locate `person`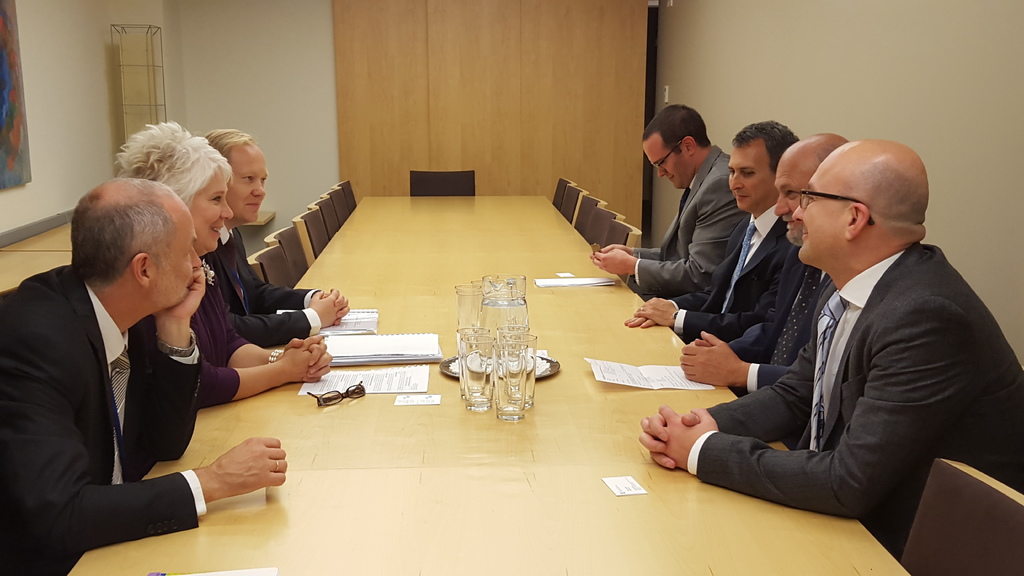
{"x1": 682, "y1": 133, "x2": 855, "y2": 452}
